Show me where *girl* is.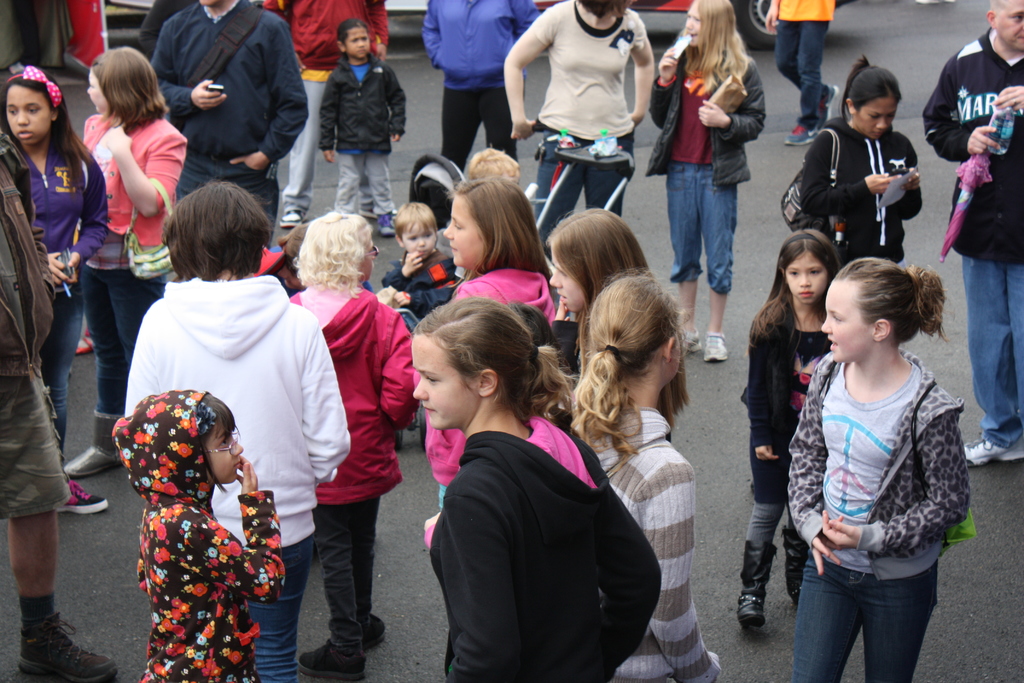
*girl* is at region(796, 260, 980, 680).
